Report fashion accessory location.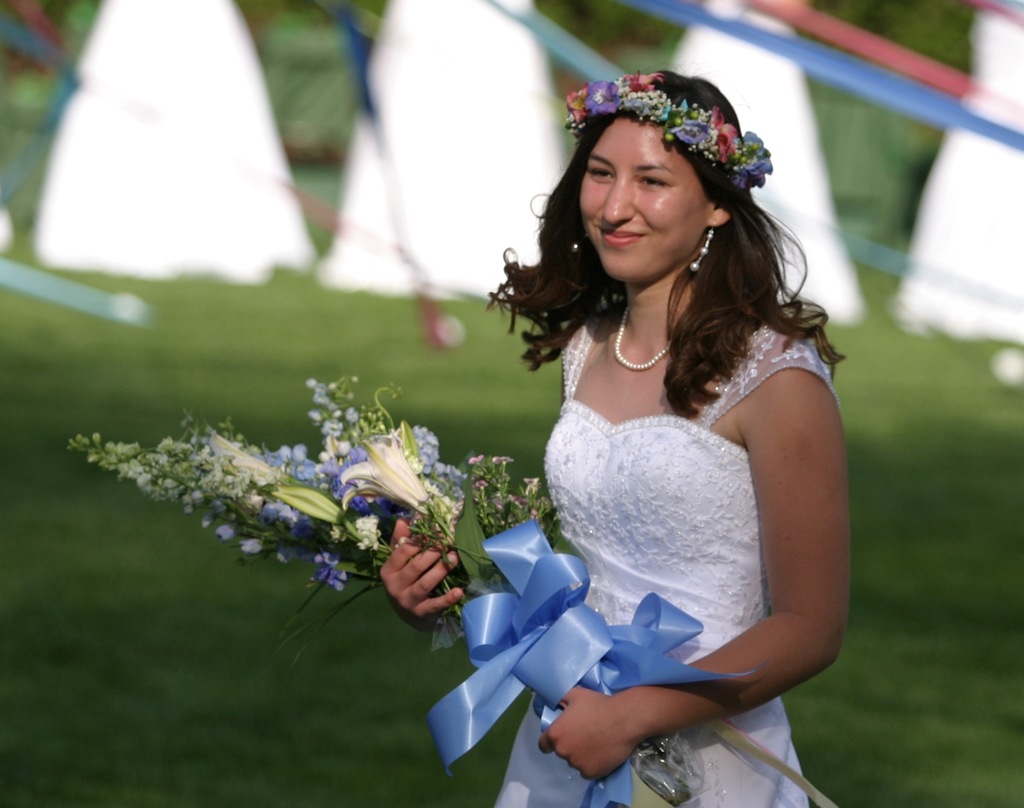
Report: BBox(611, 301, 675, 372).
